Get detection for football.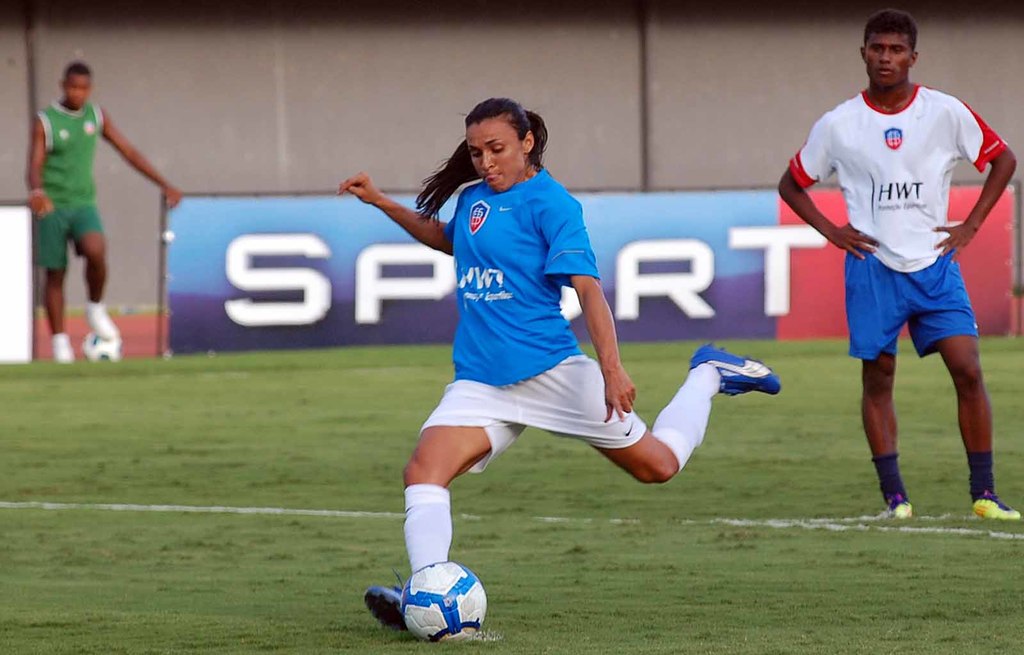
Detection: [x1=81, y1=326, x2=121, y2=361].
